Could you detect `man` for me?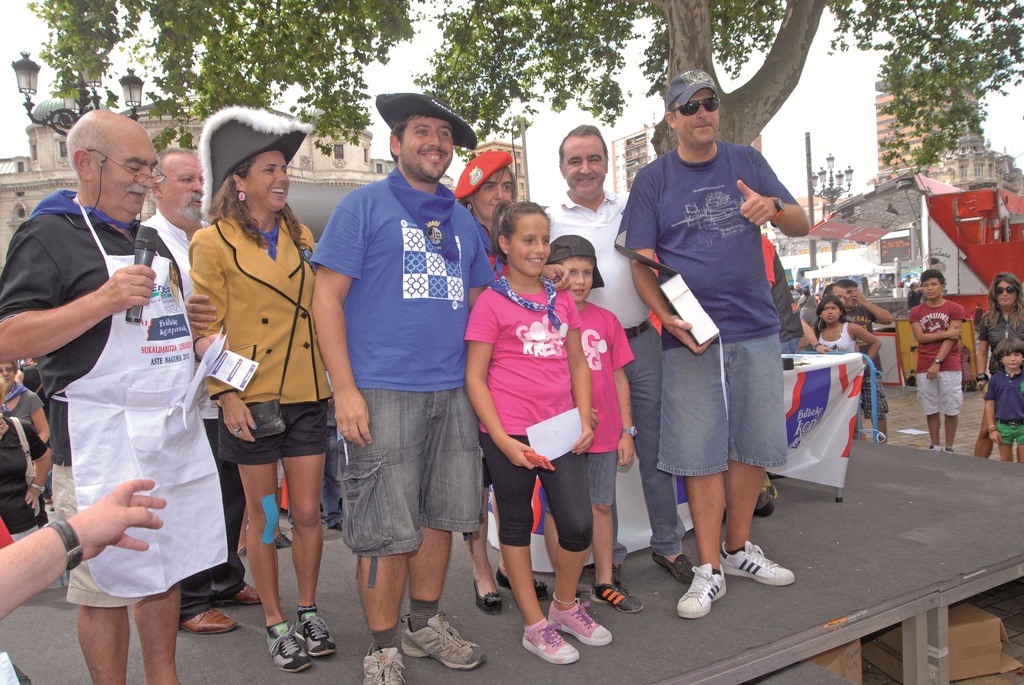
Detection result: 627:79:816:613.
